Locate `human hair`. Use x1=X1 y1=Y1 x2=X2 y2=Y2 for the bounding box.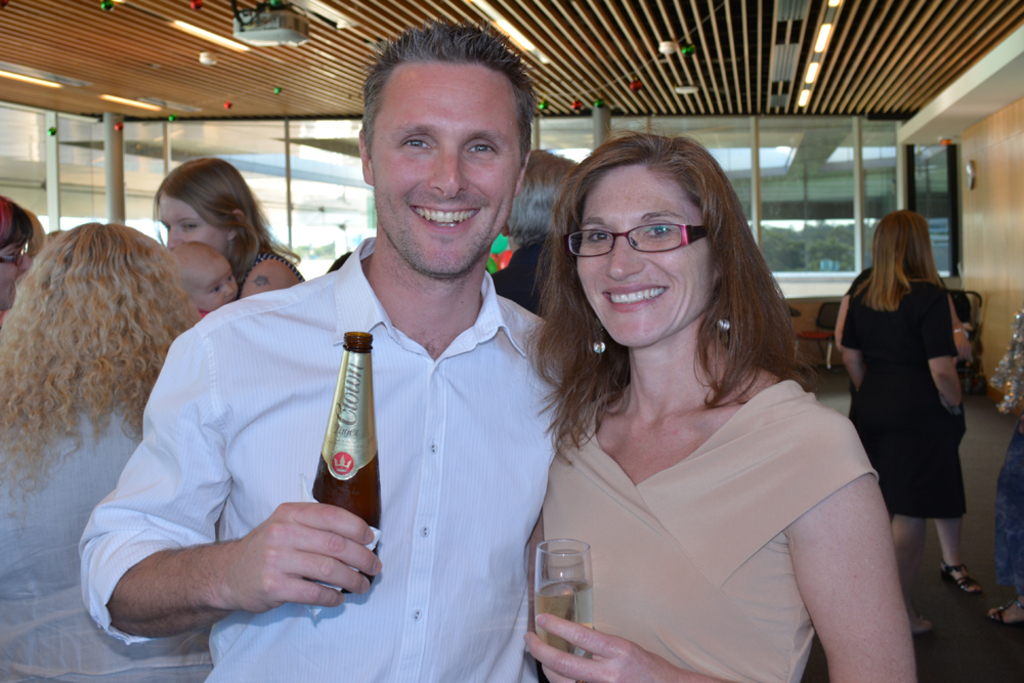
x1=359 y1=20 x2=542 y2=143.
